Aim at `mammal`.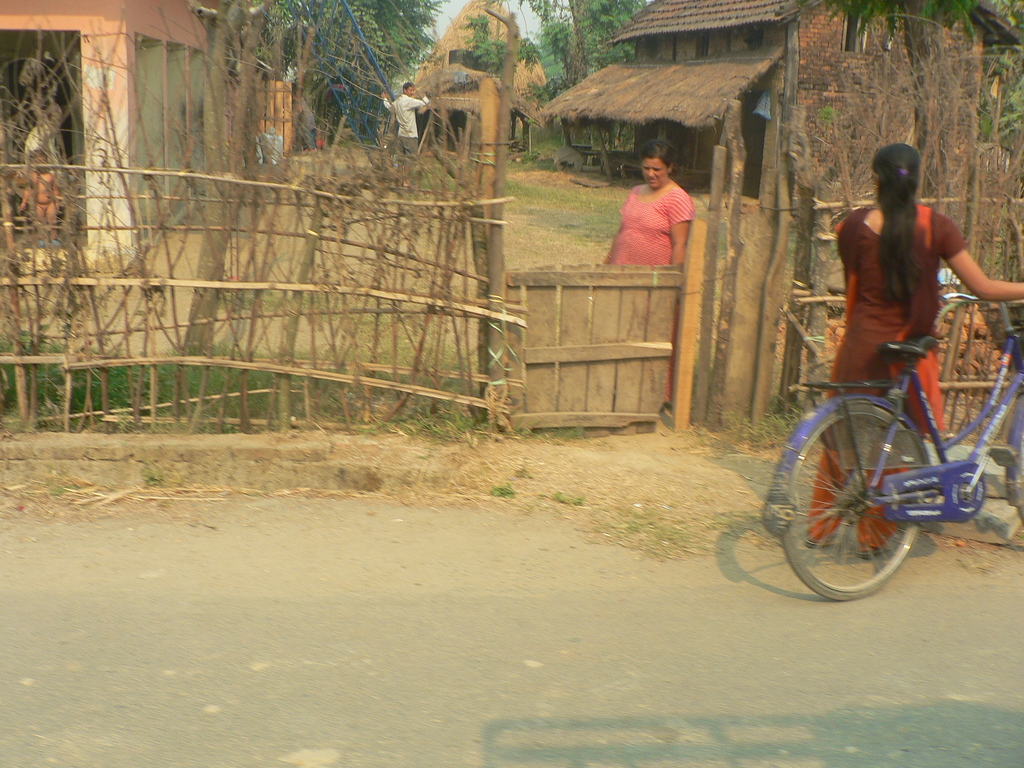
Aimed at [381, 79, 431, 152].
